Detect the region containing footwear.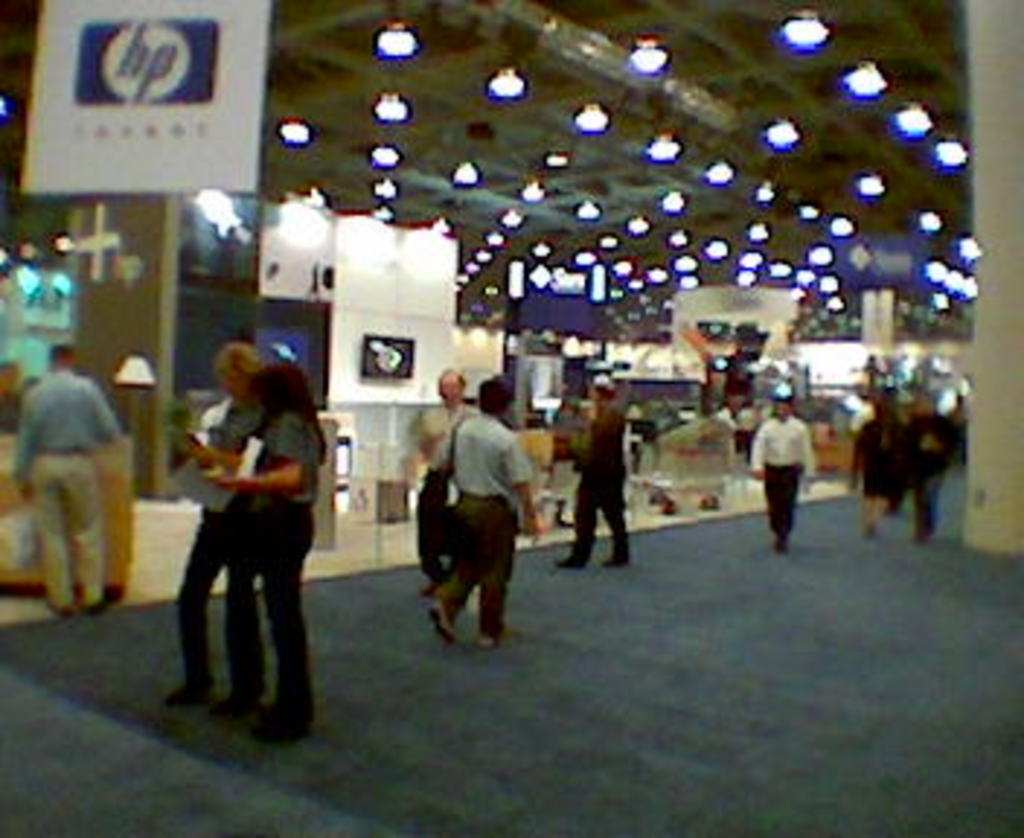
<region>599, 530, 634, 573</region>.
